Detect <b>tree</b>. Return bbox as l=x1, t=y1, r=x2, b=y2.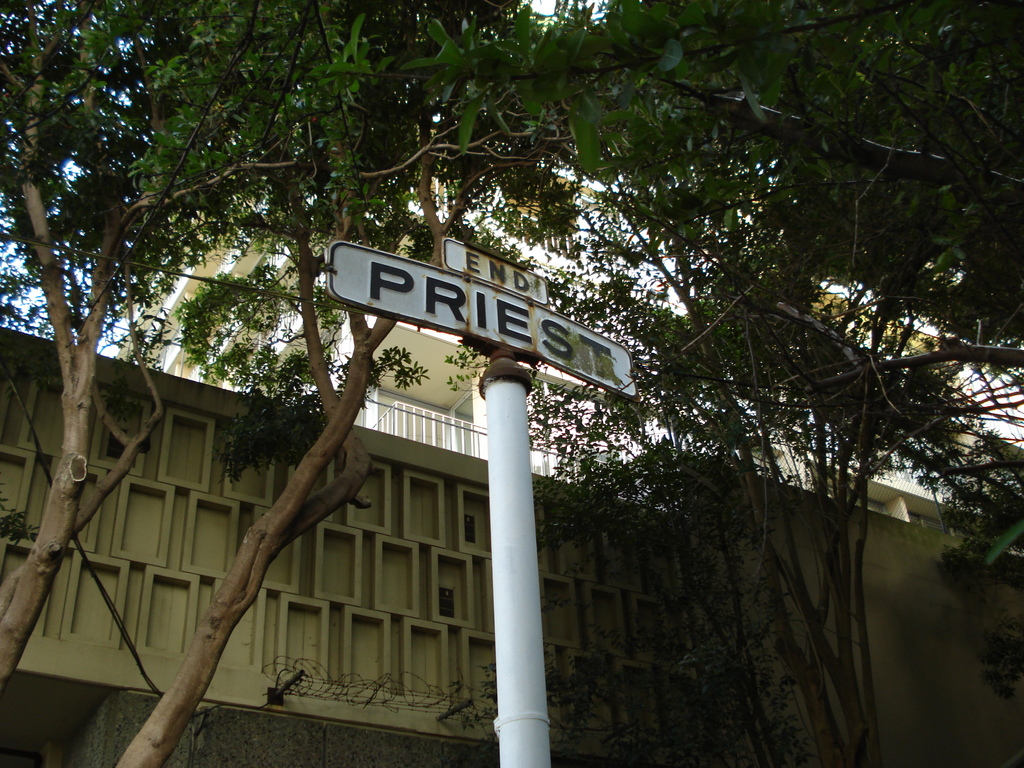
l=0, t=1, r=1023, b=767.
